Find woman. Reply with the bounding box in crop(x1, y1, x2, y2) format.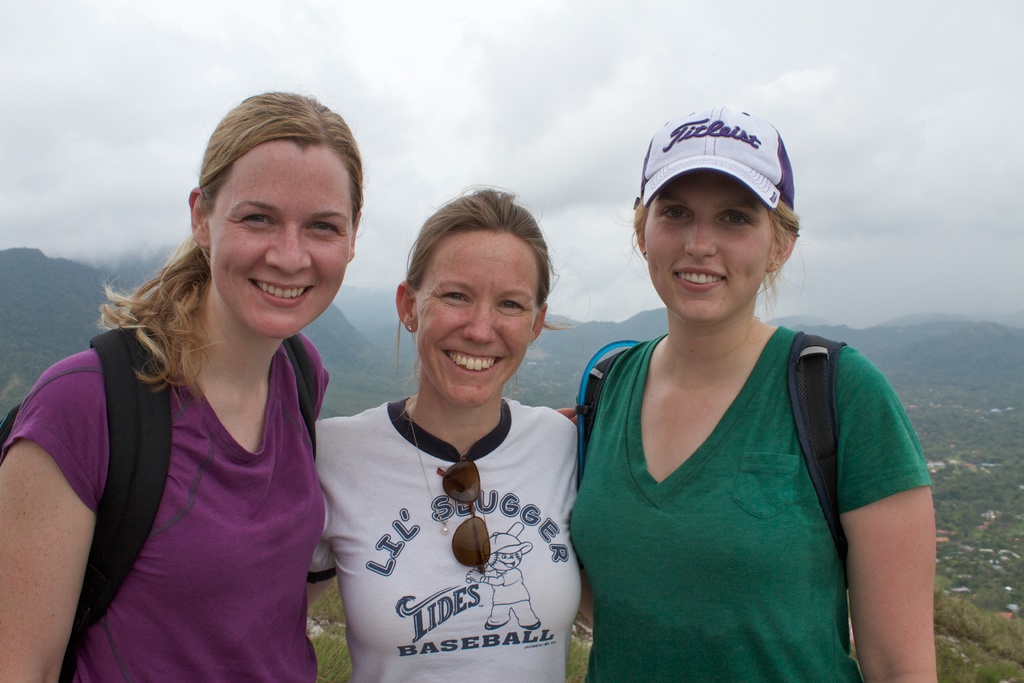
crop(305, 186, 579, 682).
